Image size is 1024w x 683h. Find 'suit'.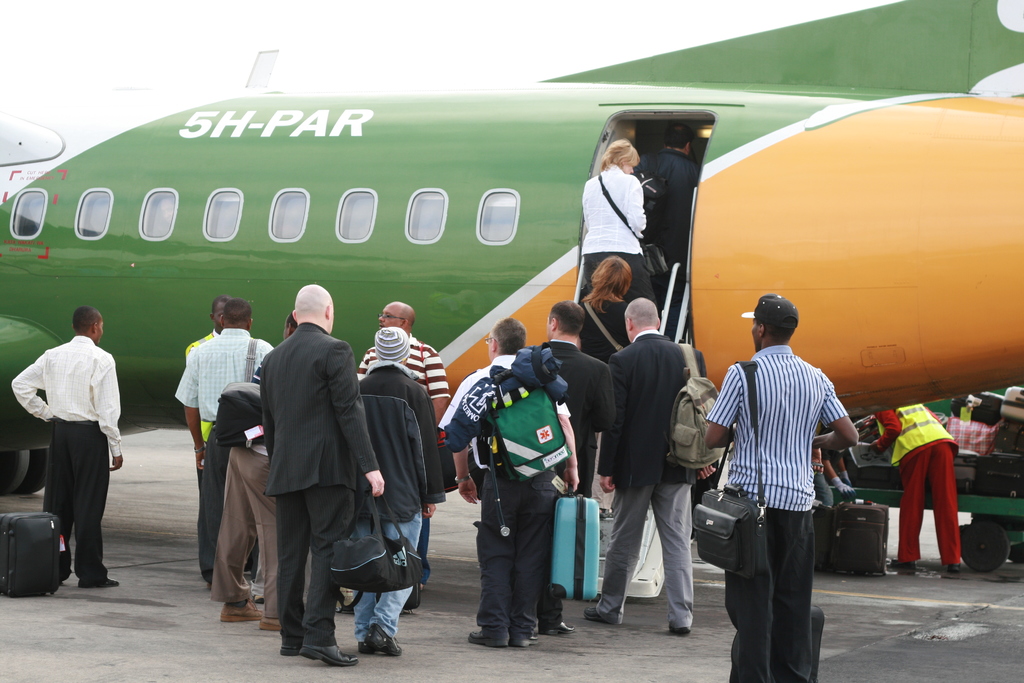
(540,345,605,625).
